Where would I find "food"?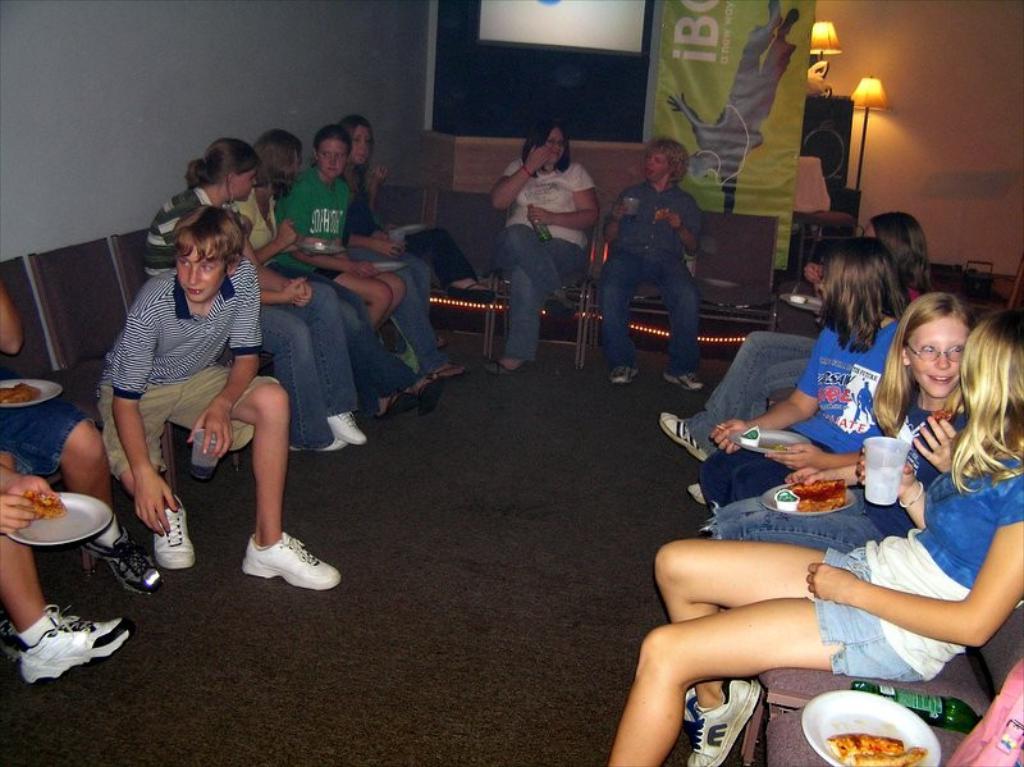
At 0/384/42/402.
